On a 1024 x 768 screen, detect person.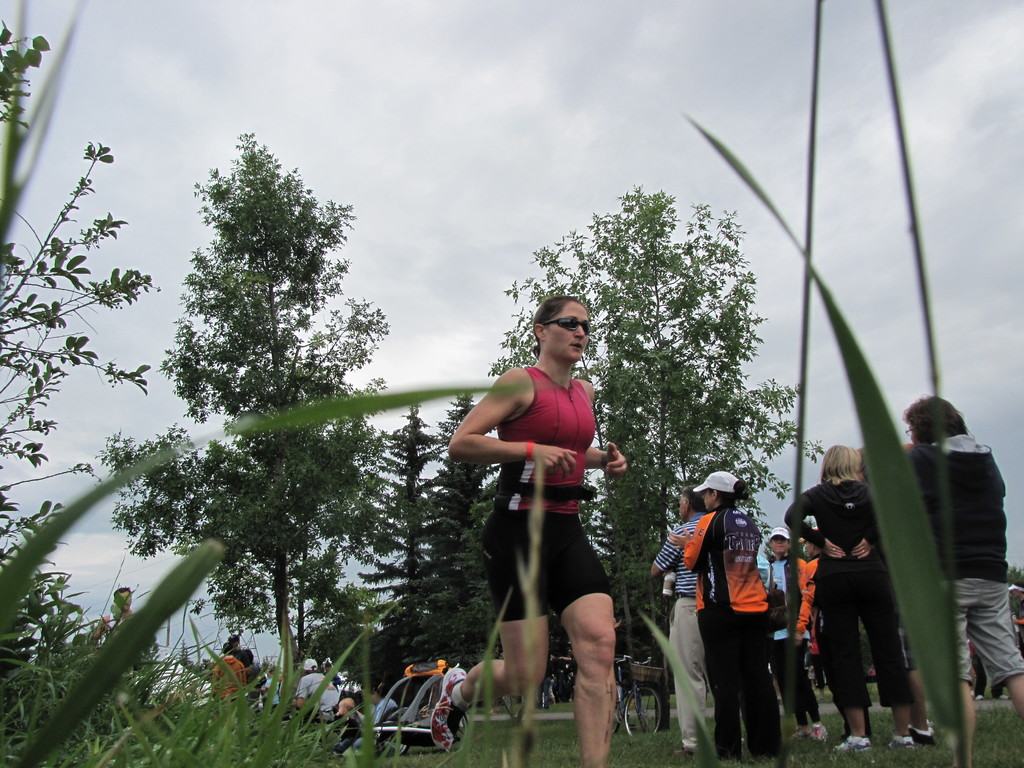
{"x1": 213, "y1": 641, "x2": 257, "y2": 675}.
